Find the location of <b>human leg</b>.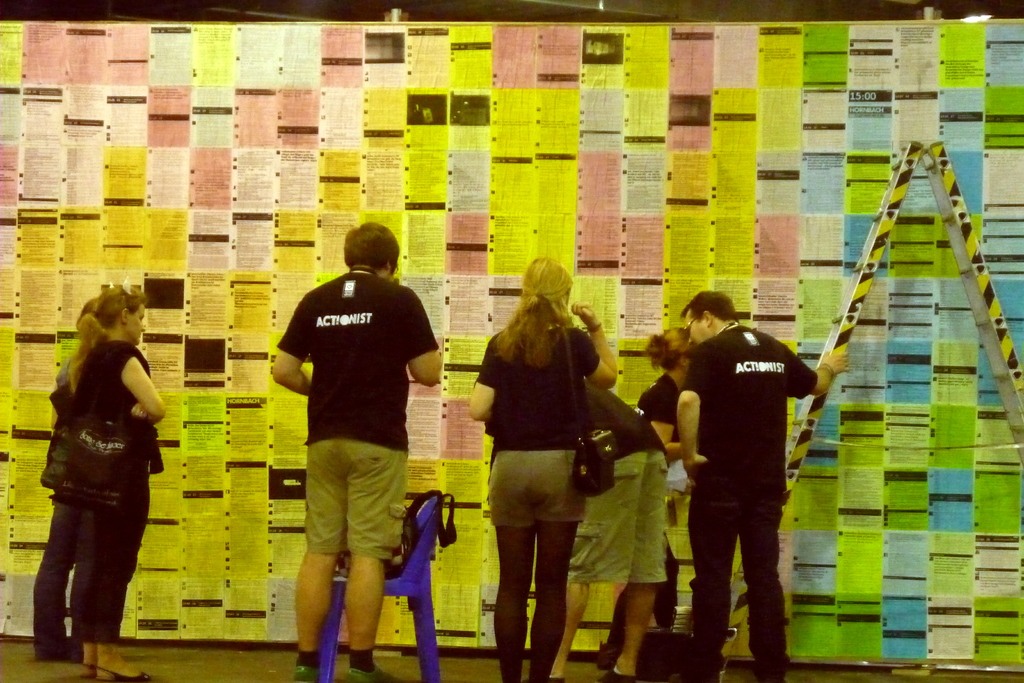
Location: box(31, 498, 71, 659).
